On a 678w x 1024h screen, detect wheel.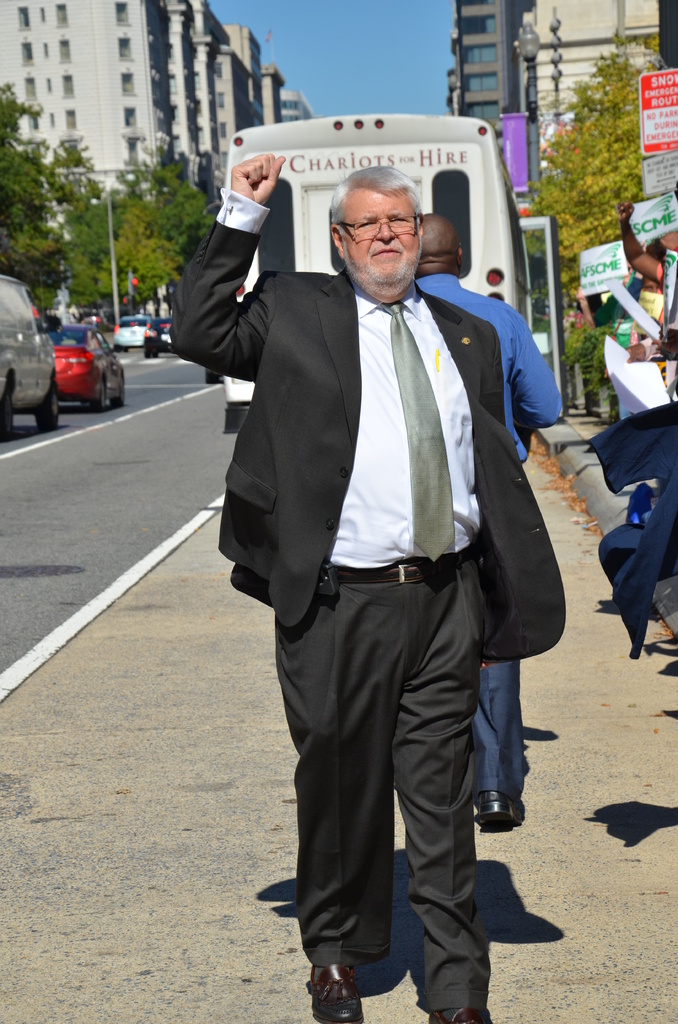
locate(31, 376, 57, 431).
